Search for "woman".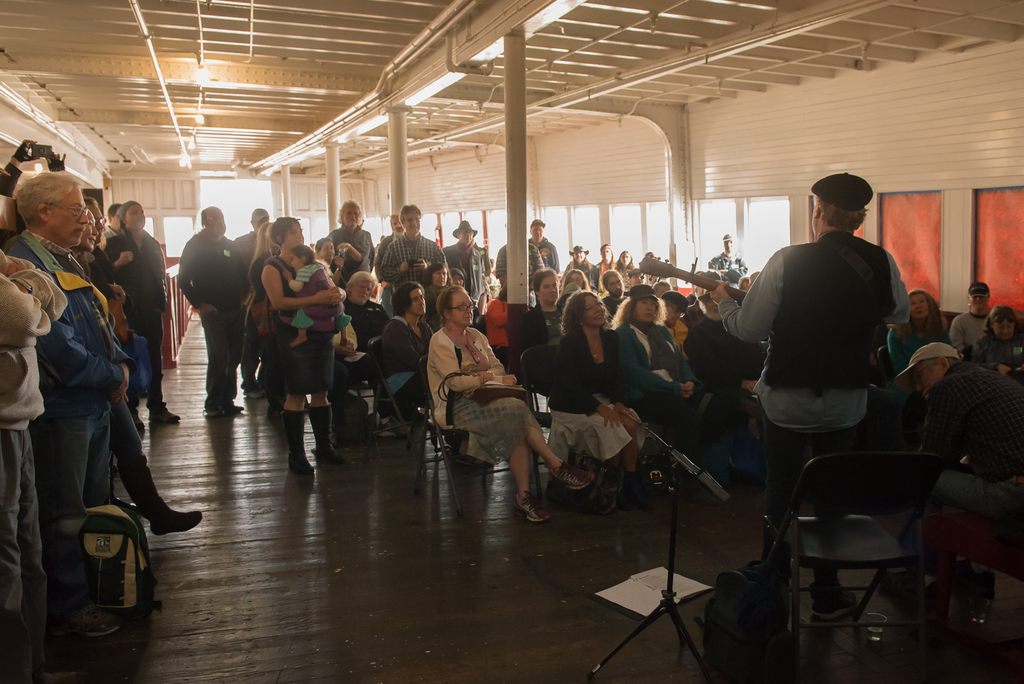
Found at <region>420, 259, 449, 294</region>.
